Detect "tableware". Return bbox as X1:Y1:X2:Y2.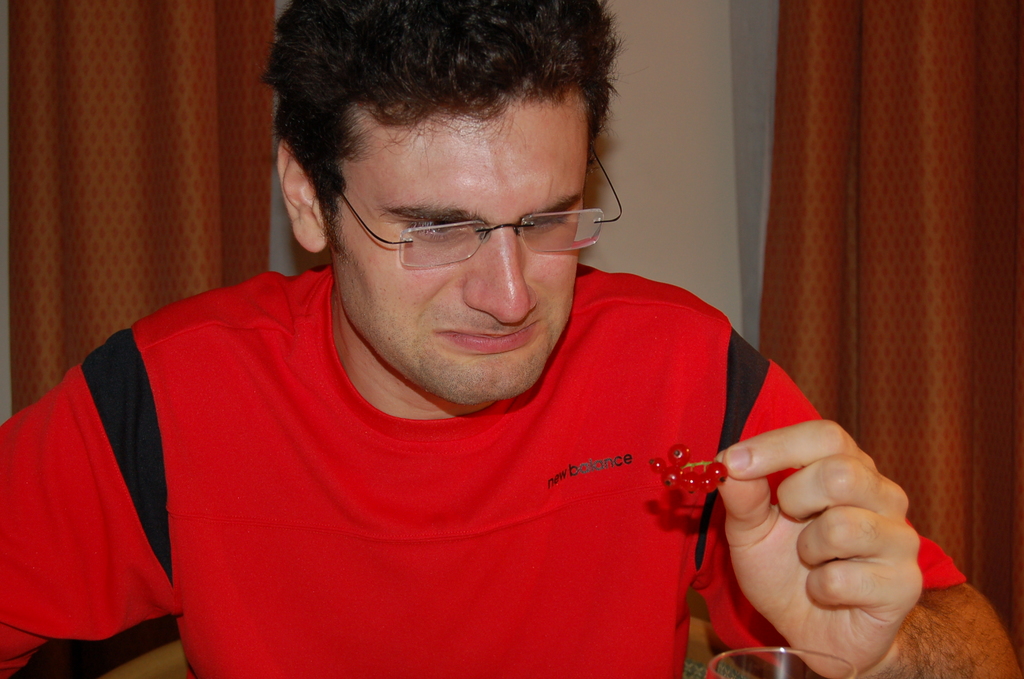
703:642:858:678.
